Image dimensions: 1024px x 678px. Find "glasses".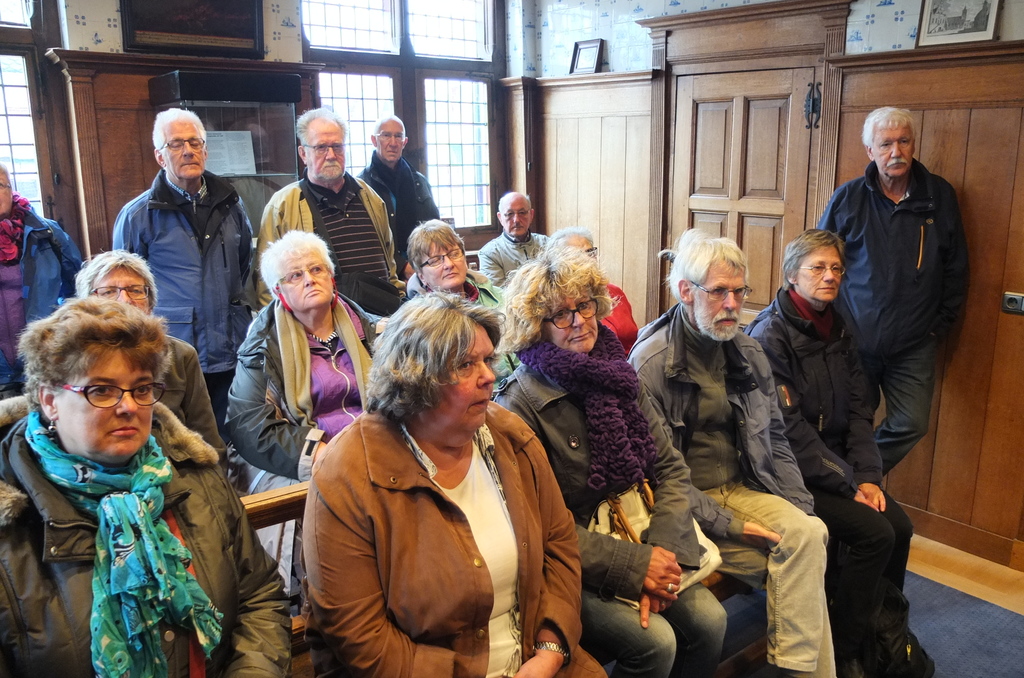
x1=301, y1=140, x2=349, y2=156.
